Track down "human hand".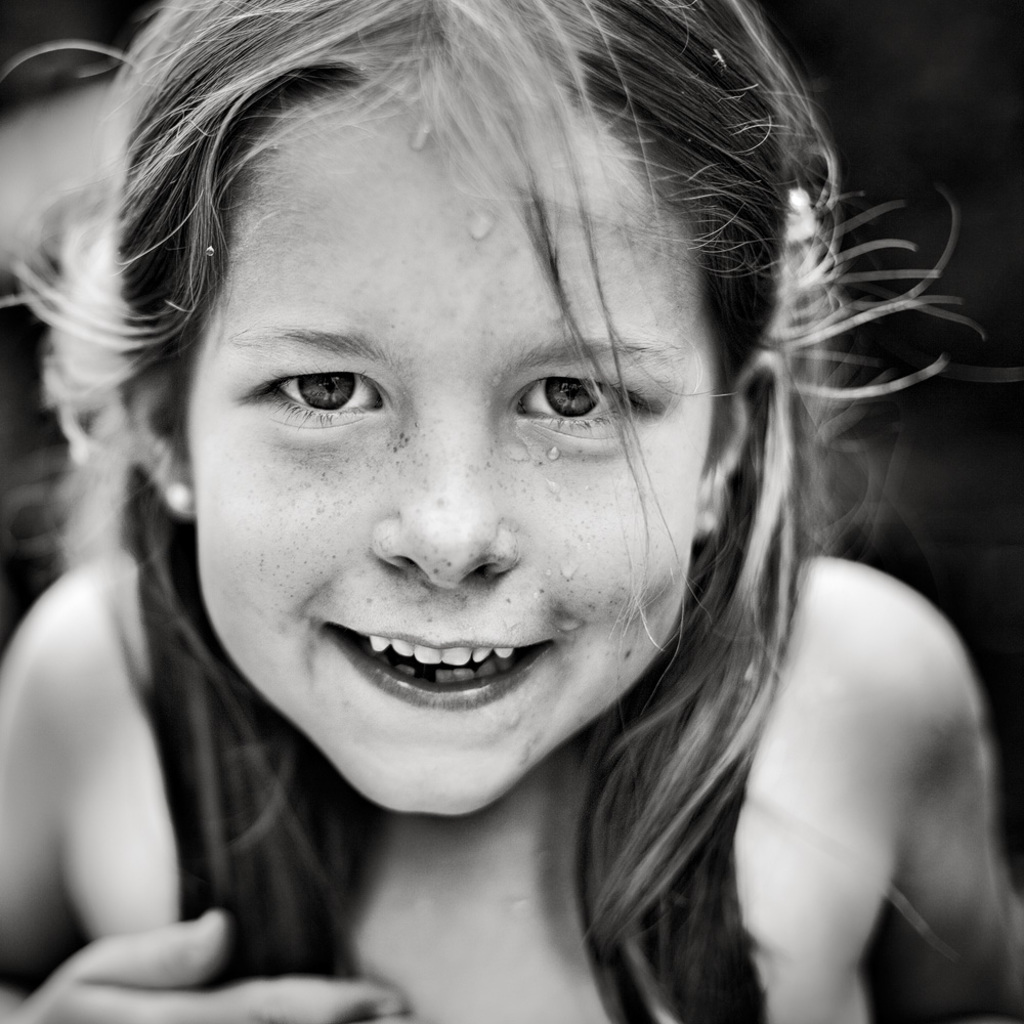
Tracked to [0, 908, 407, 1023].
